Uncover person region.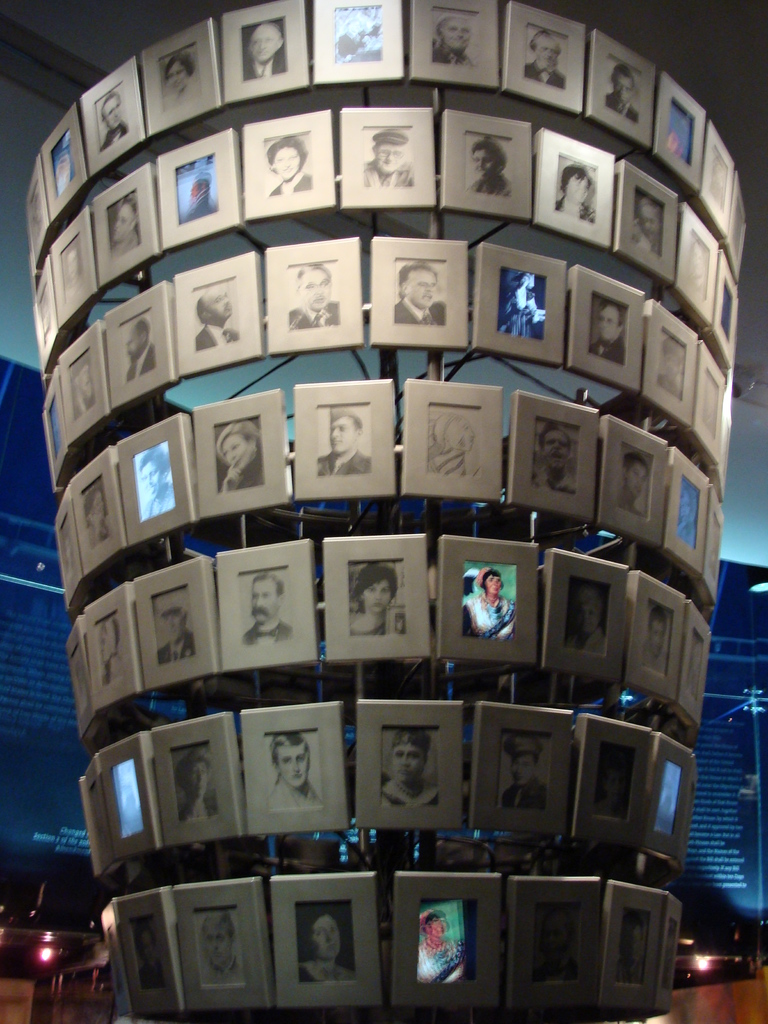
Uncovered: bbox=(195, 284, 239, 351).
